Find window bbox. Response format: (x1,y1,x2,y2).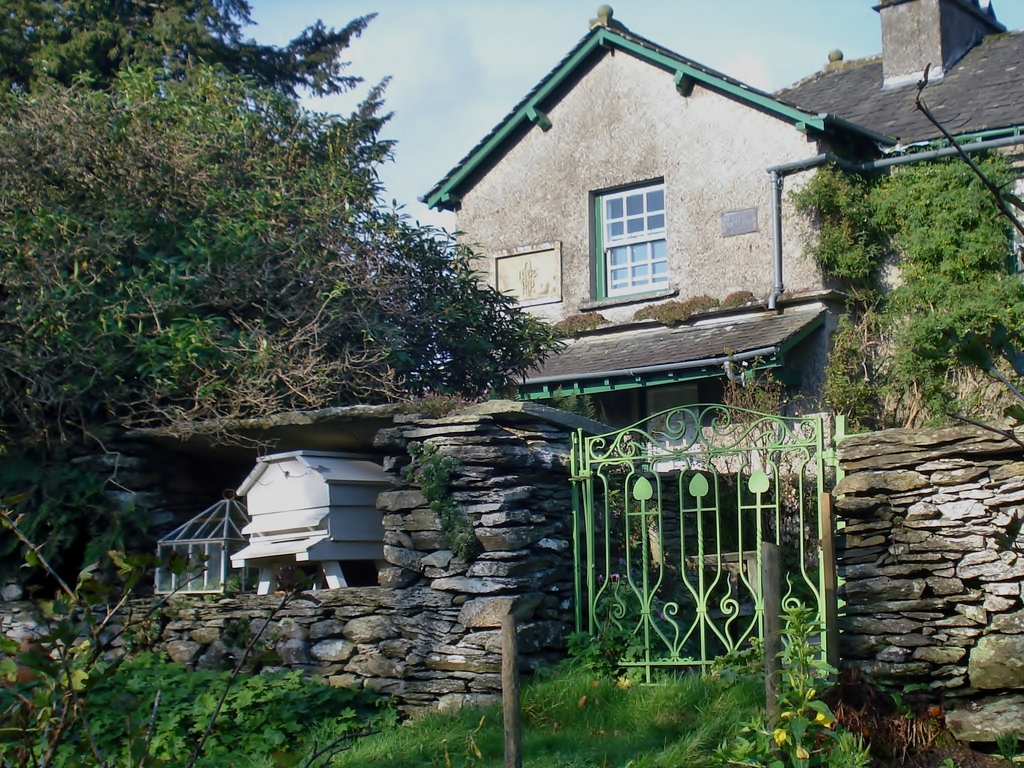
(597,182,671,301).
